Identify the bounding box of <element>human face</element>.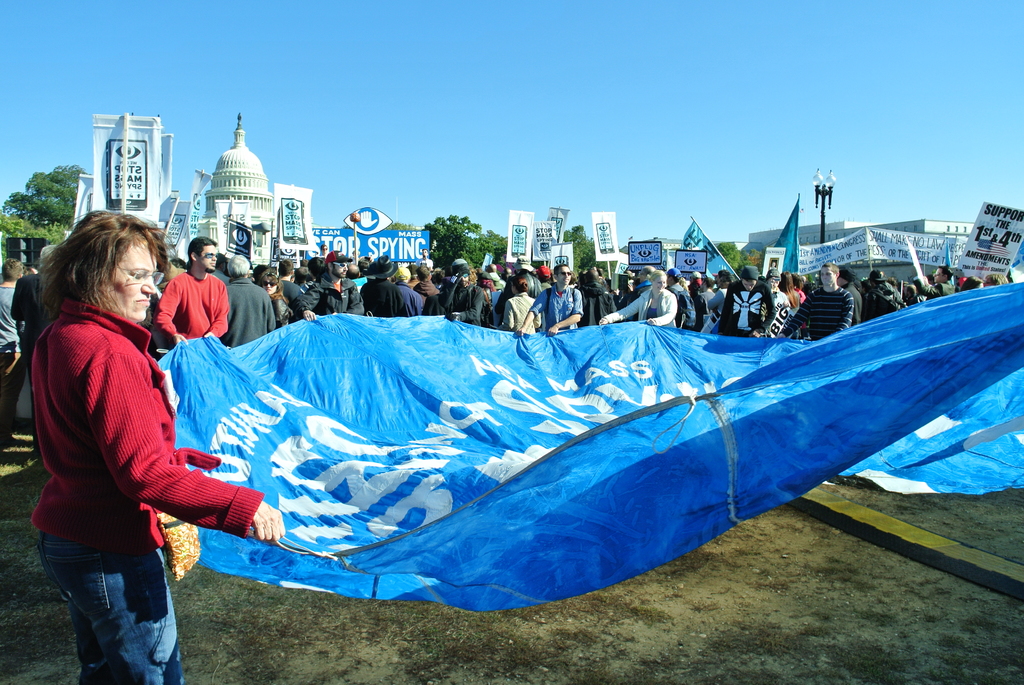
<box>932,267,944,286</box>.
